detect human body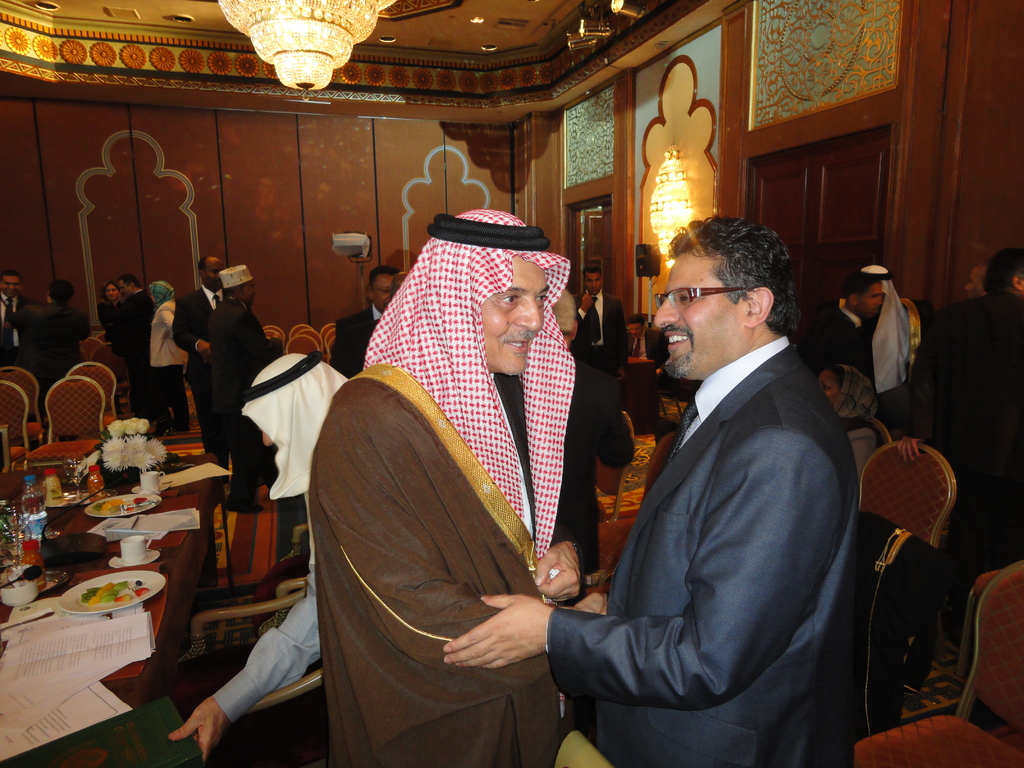
x1=437 y1=332 x2=862 y2=767
